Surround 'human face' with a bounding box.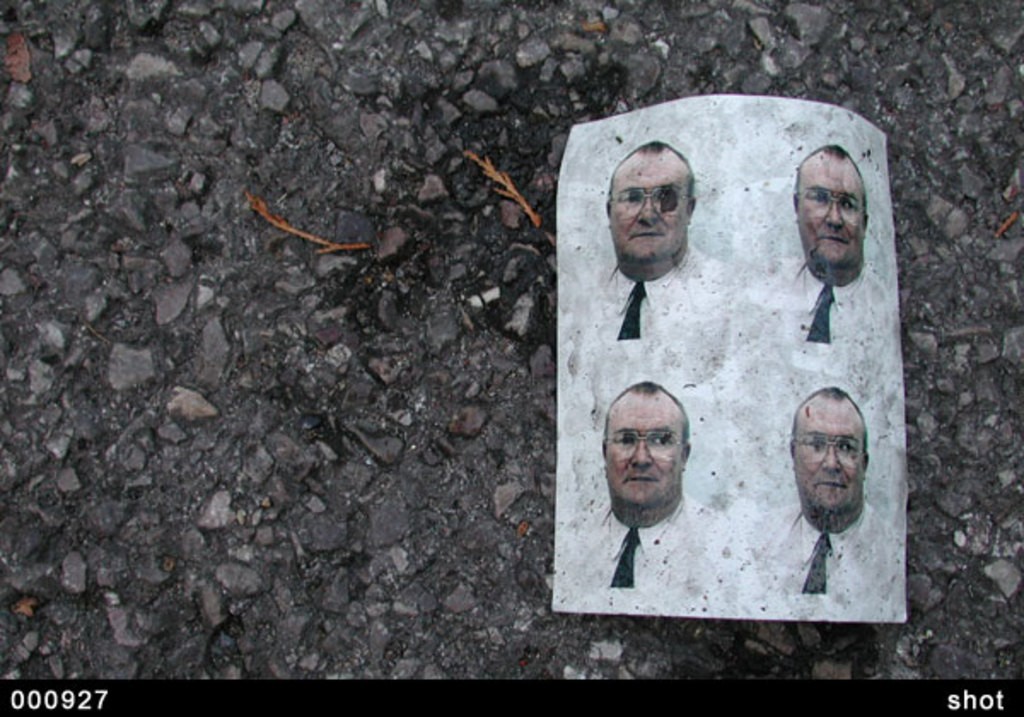
[left=797, top=152, right=865, bottom=265].
